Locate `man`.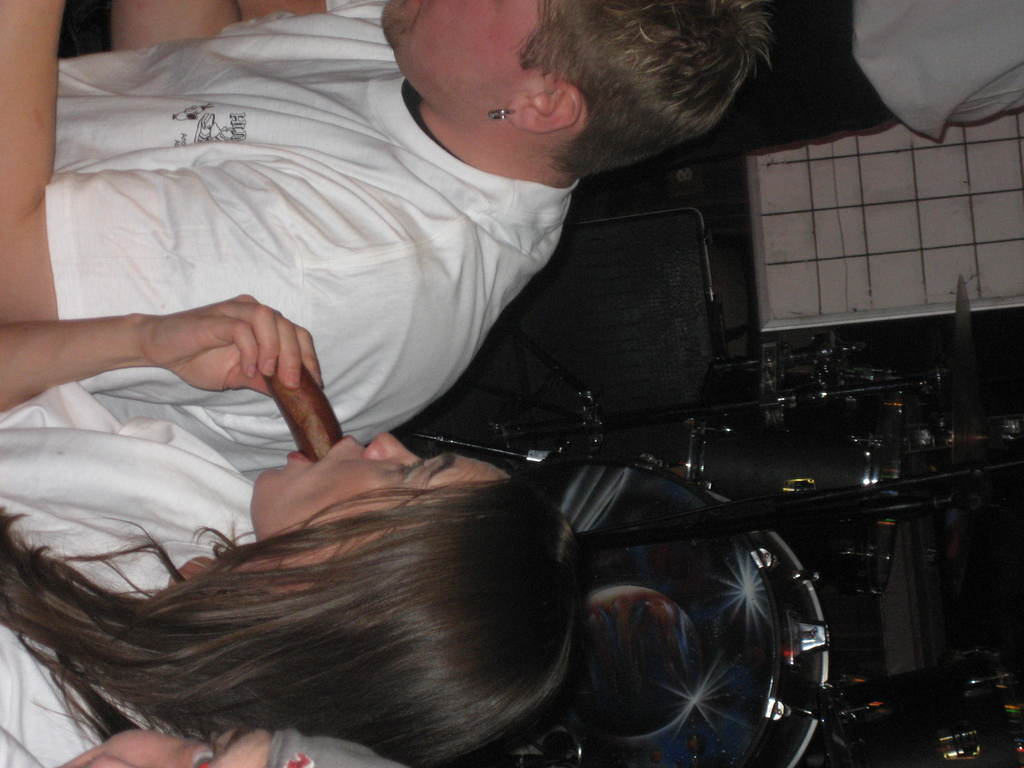
Bounding box: bbox=[0, 0, 775, 486].
